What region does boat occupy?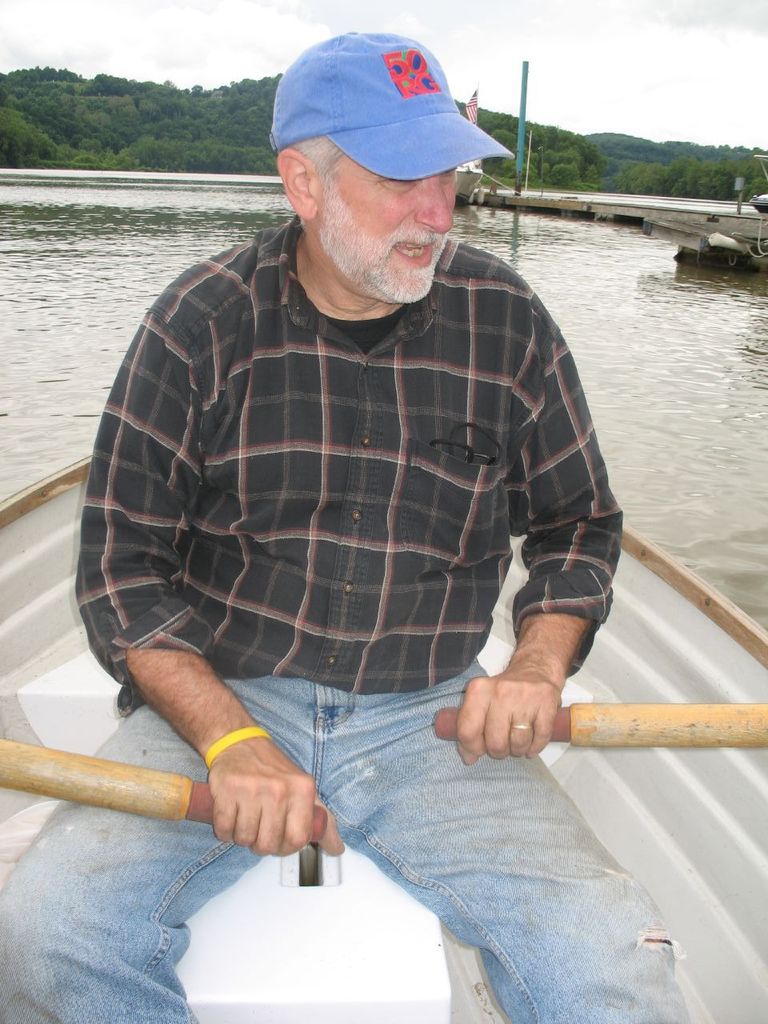
(left=0, top=449, right=767, bottom=1023).
